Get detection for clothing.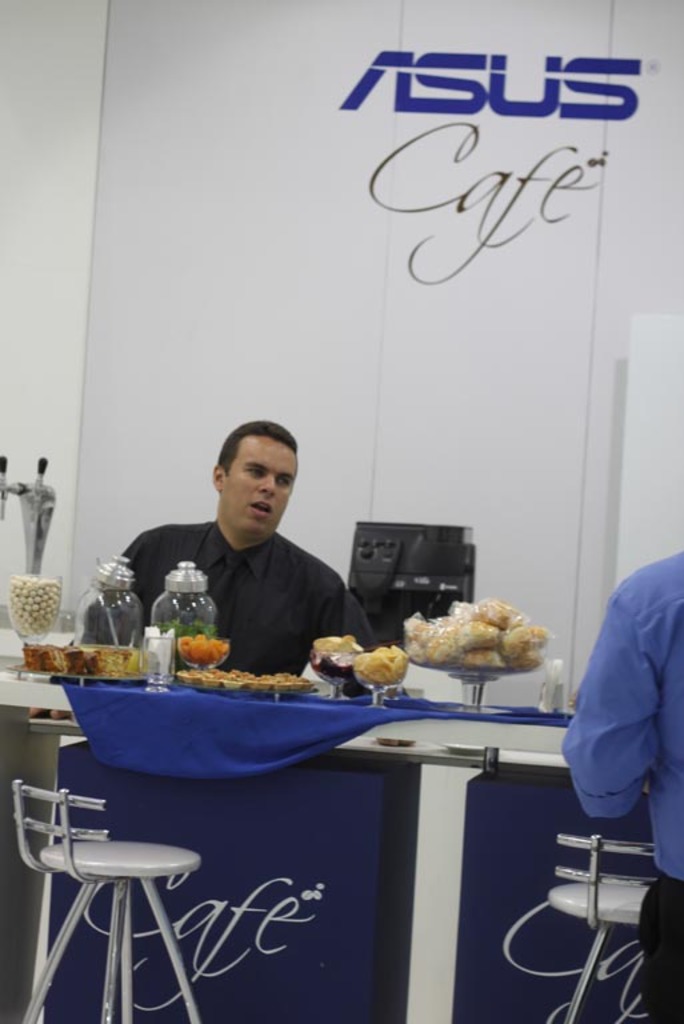
Detection: x1=81 y1=516 x2=344 y2=681.
